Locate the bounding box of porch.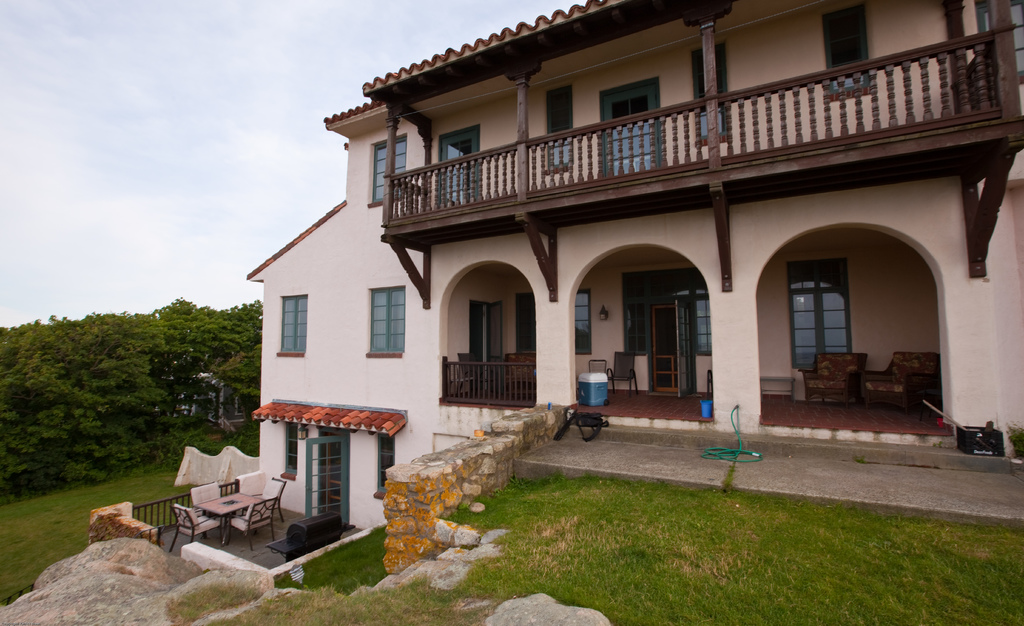
Bounding box: 126 492 373 589.
